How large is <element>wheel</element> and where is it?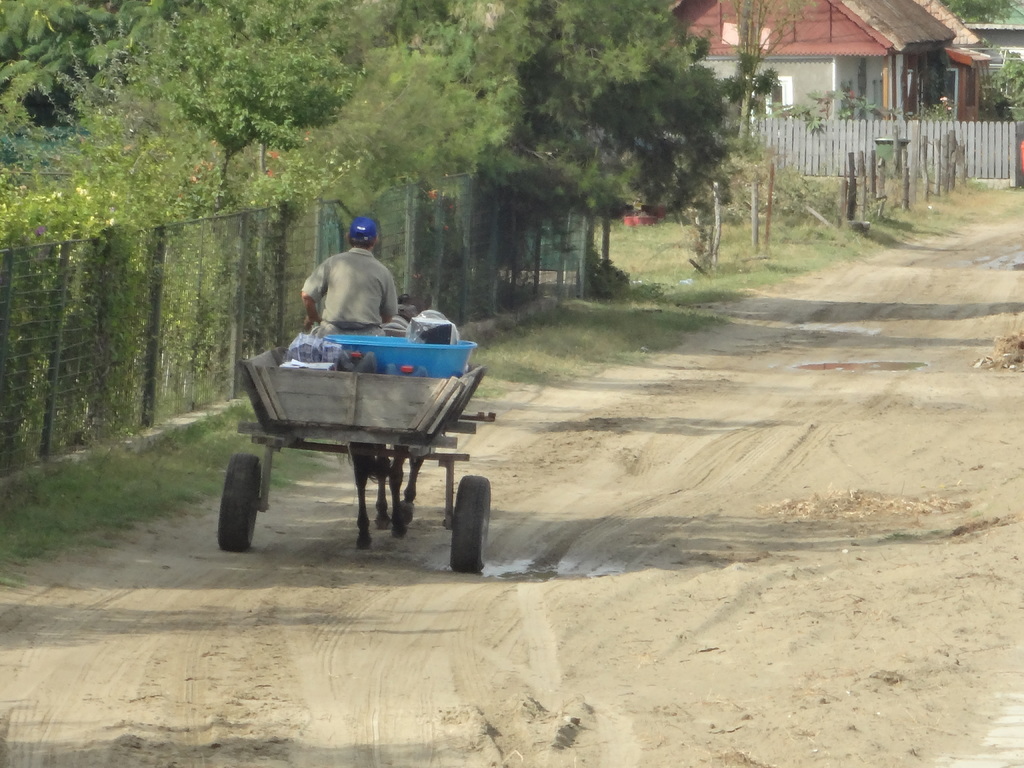
Bounding box: 218/456/268/552.
